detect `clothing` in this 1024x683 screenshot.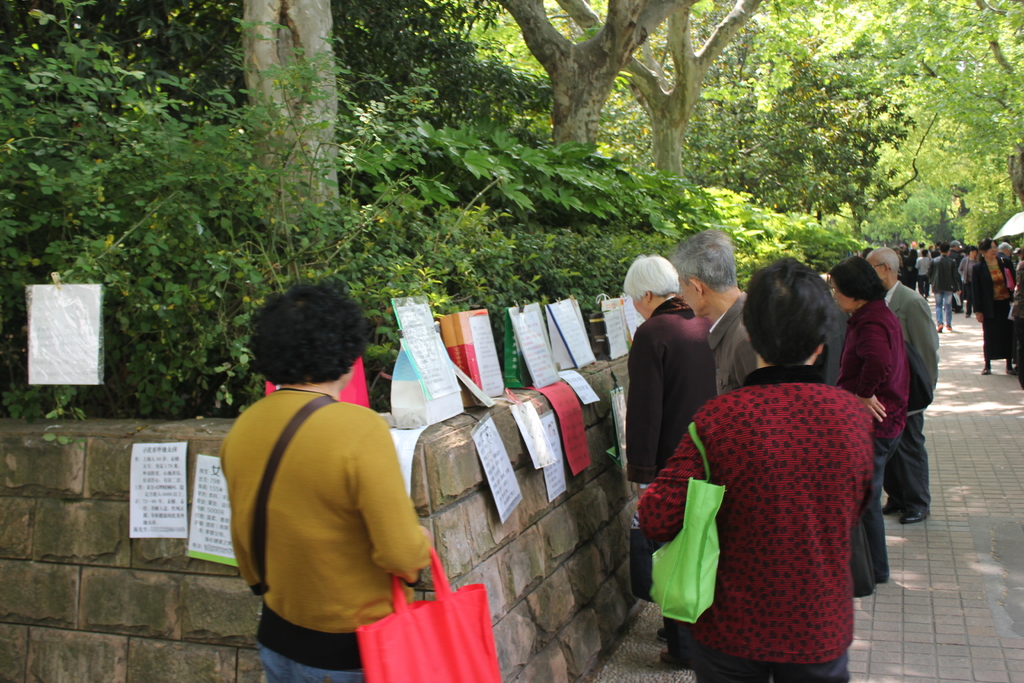
Detection: box(628, 293, 716, 484).
